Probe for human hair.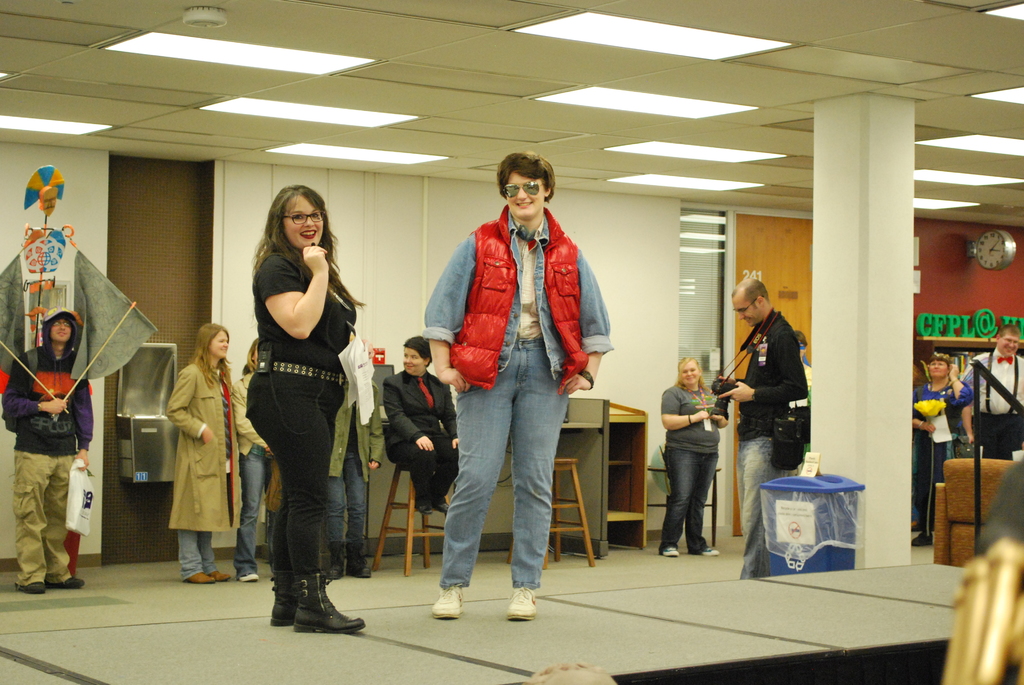
Probe result: [left=188, top=322, right=235, bottom=393].
